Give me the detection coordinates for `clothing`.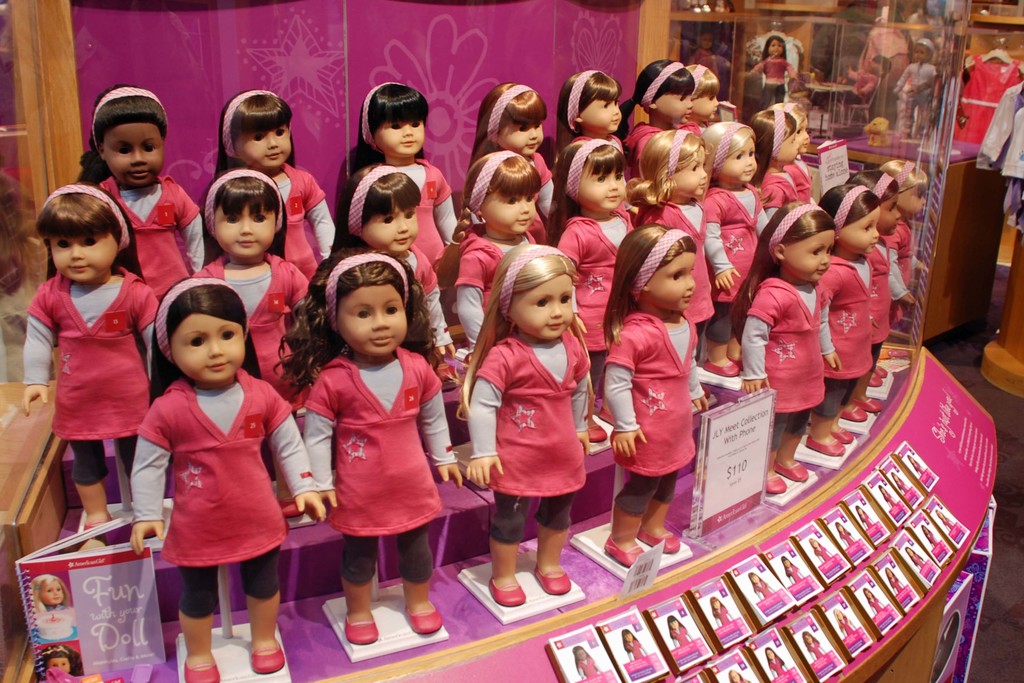
568/131/622/145.
